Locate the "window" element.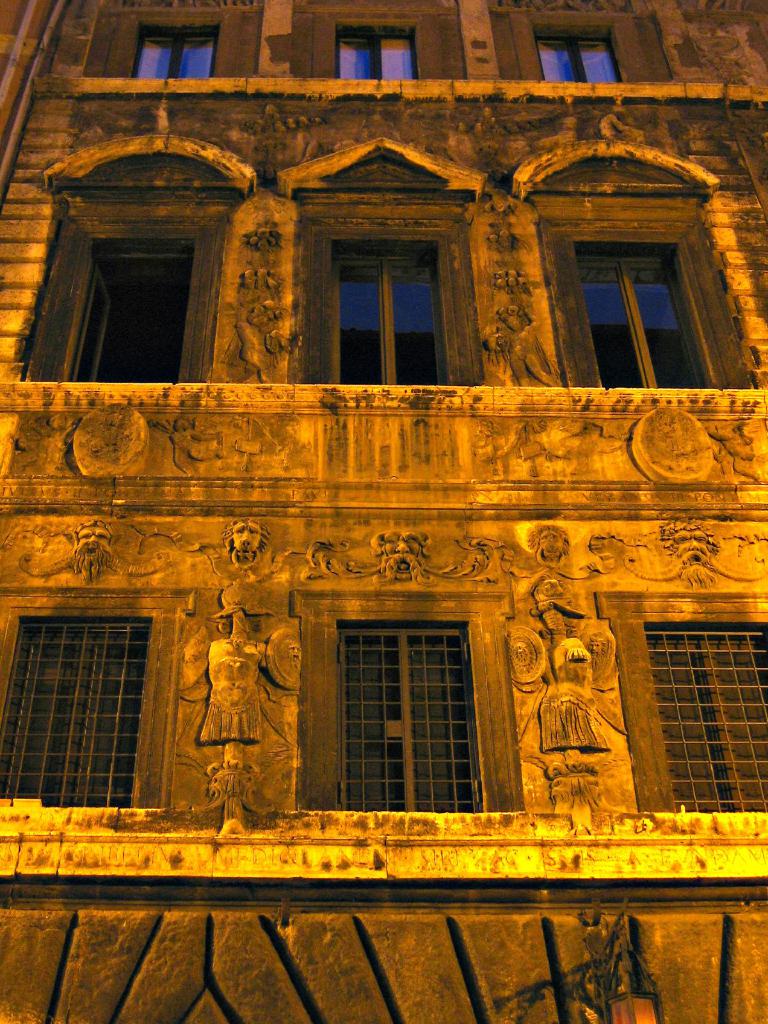
Element bbox: <region>0, 620, 150, 813</region>.
